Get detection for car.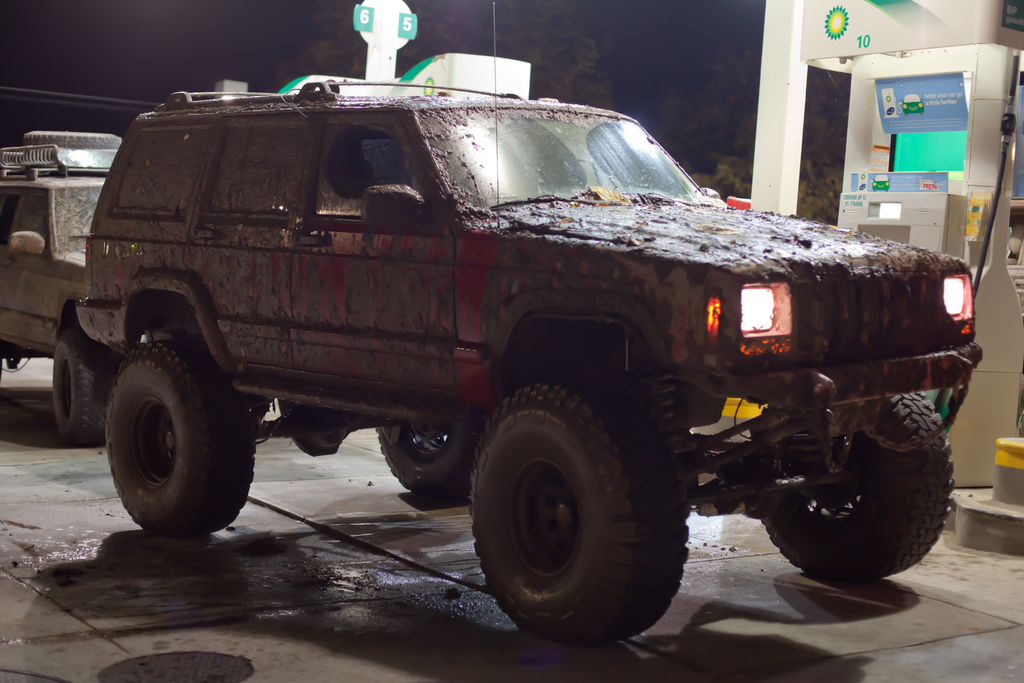
Detection: 0:128:136:436.
